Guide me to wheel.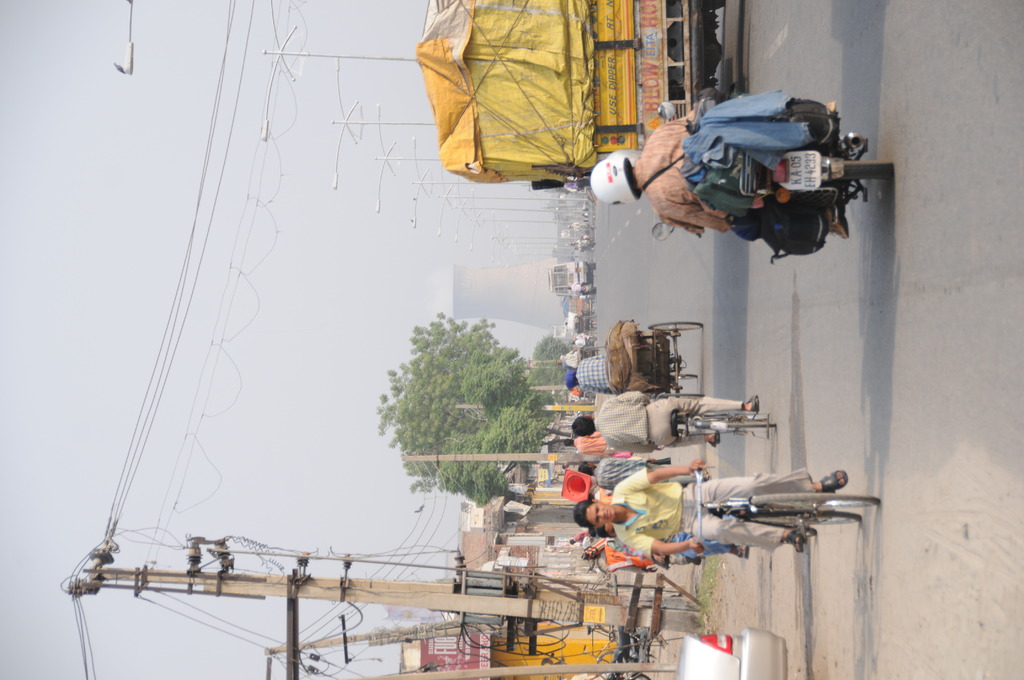
Guidance: bbox(735, 514, 861, 526).
